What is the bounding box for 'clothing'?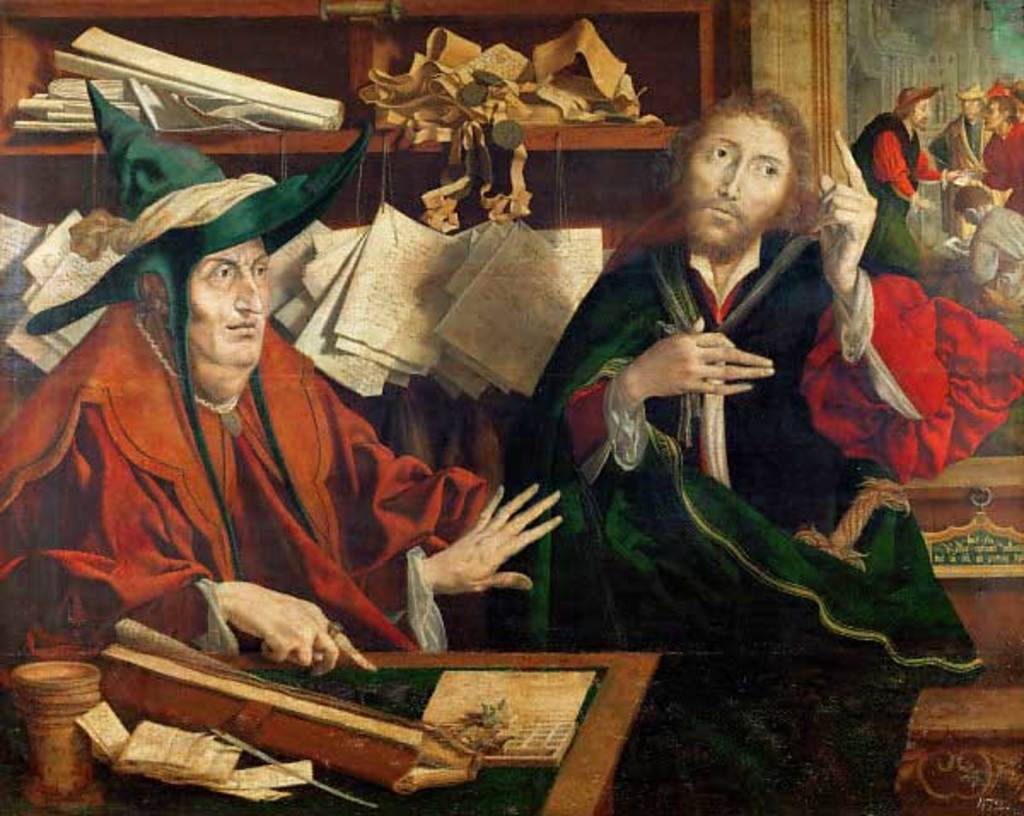
<region>848, 109, 951, 273</region>.
